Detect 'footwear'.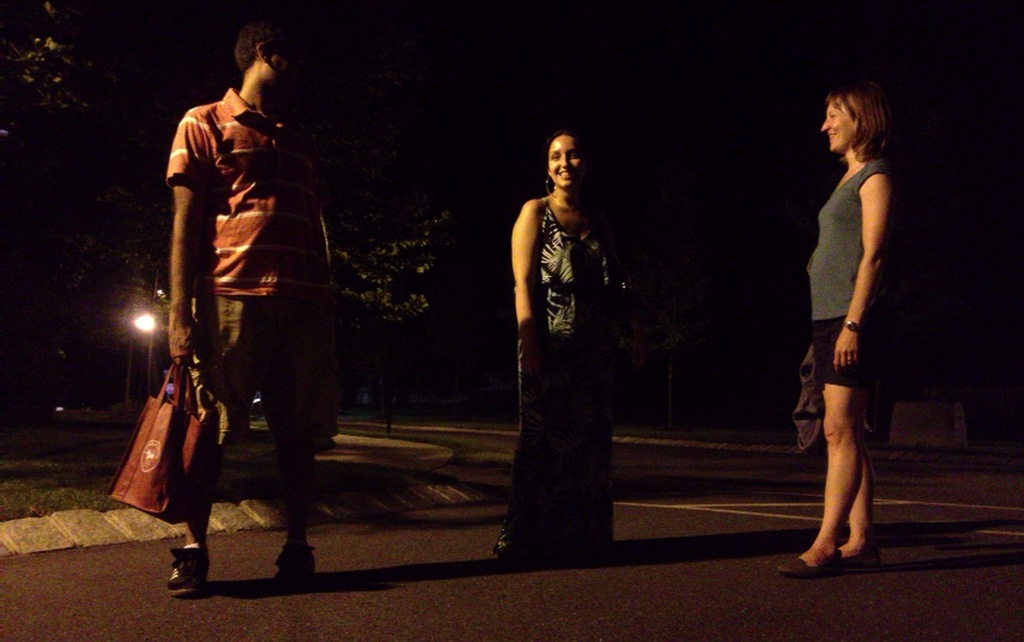
Detected at [x1=780, y1=554, x2=845, y2=575].
